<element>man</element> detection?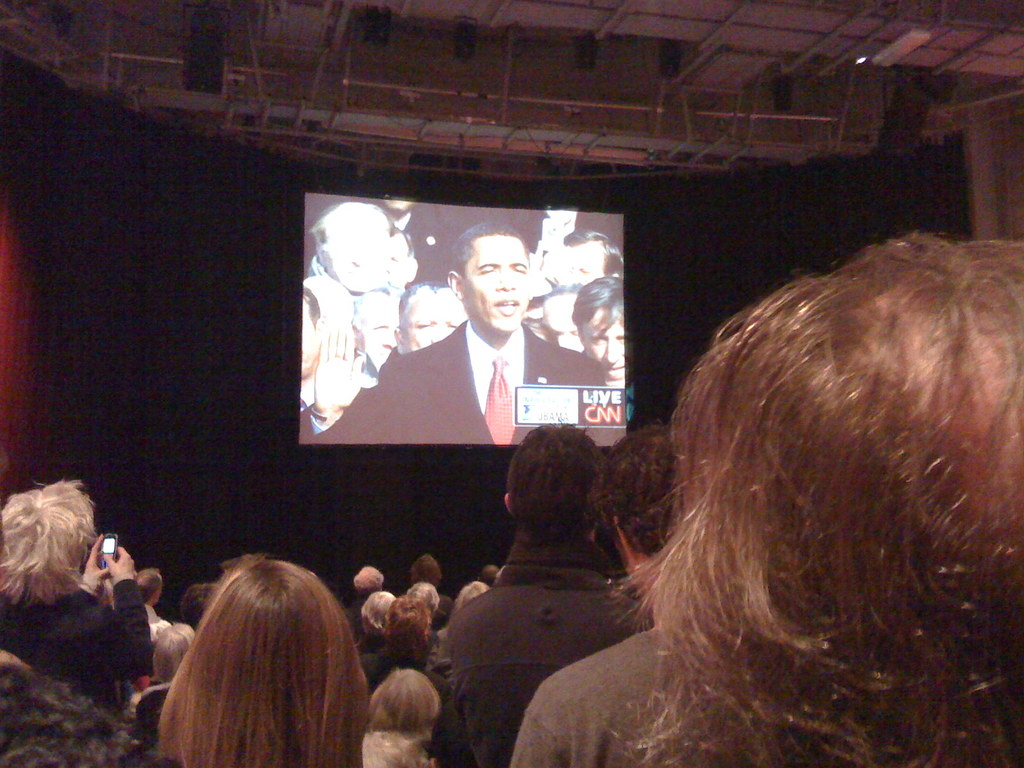
box(308, 280, 468, 439)
